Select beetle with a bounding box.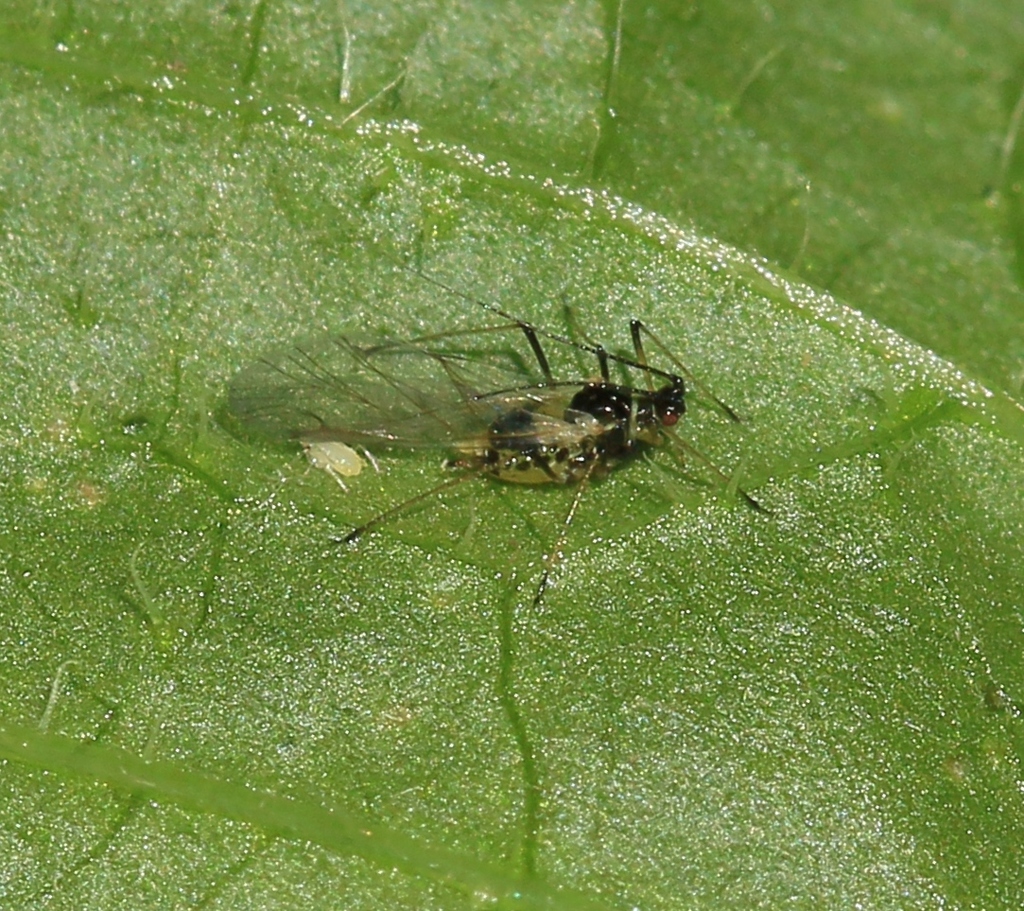
region(213, 252, 731, 605).
